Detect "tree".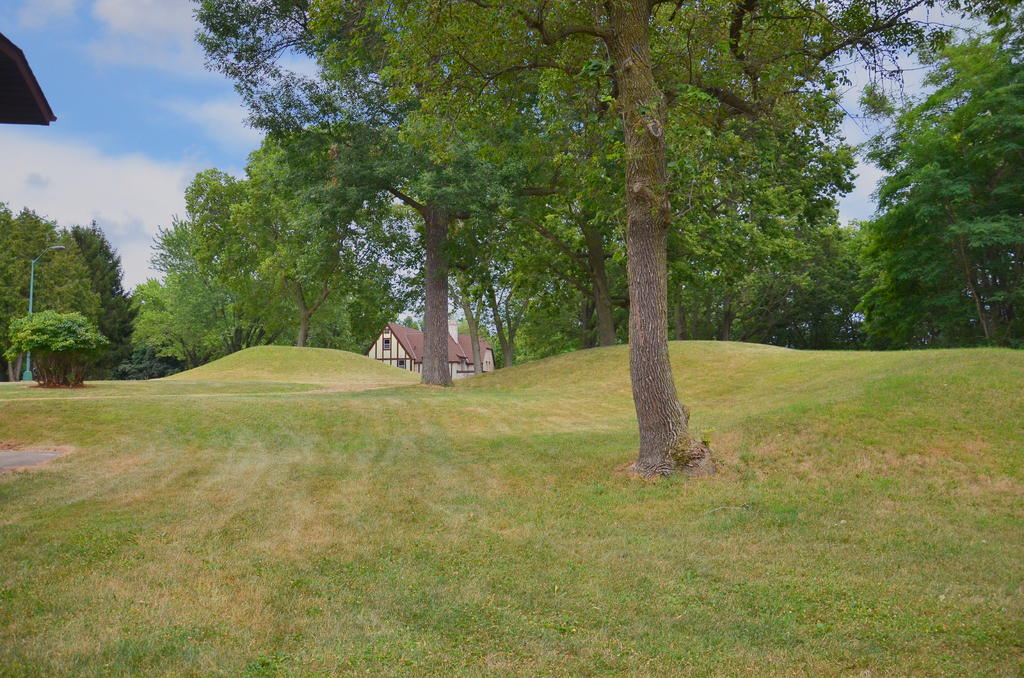
Detected at [510, 189, 630, 345].
